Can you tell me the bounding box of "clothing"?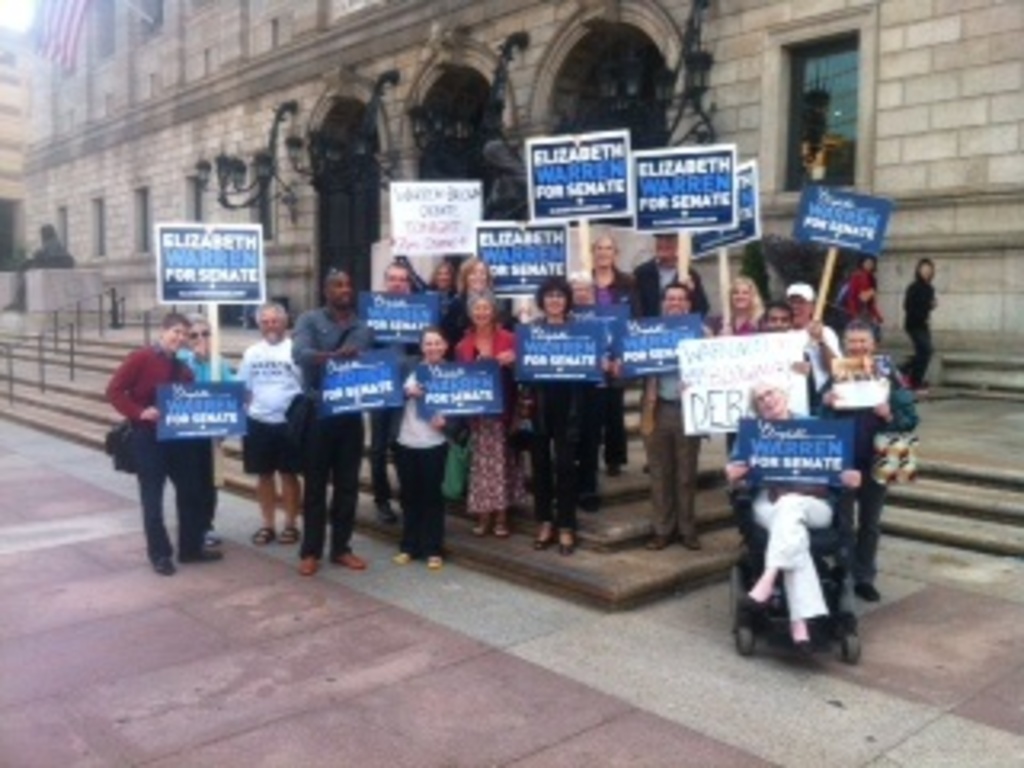
select_region(301, 307, 374, 400).
